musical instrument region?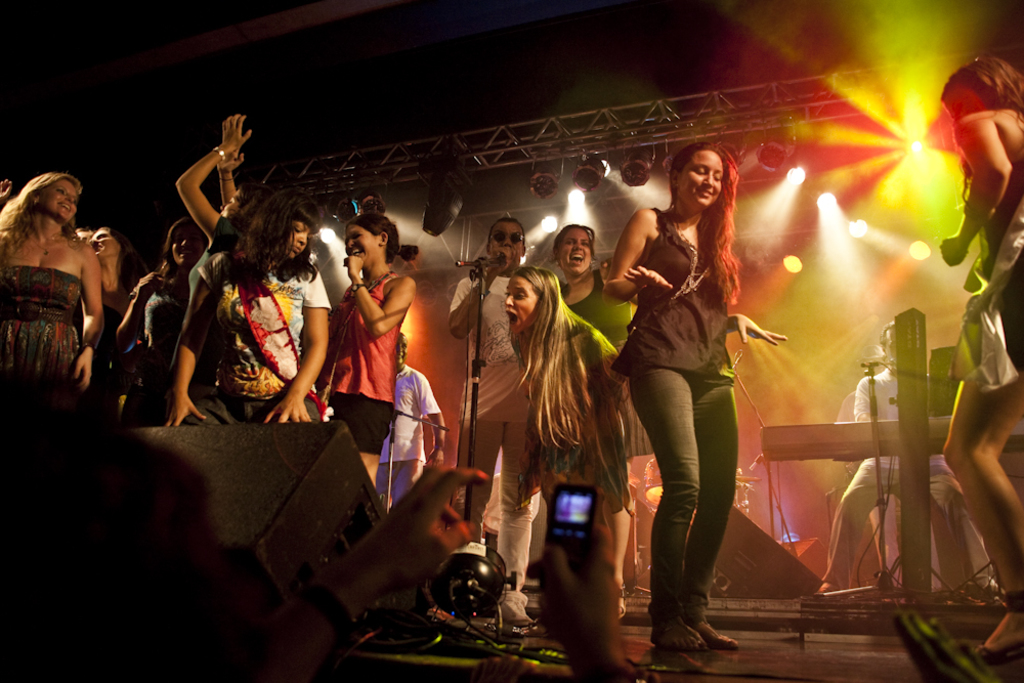
(638, 456, 669, 504)
